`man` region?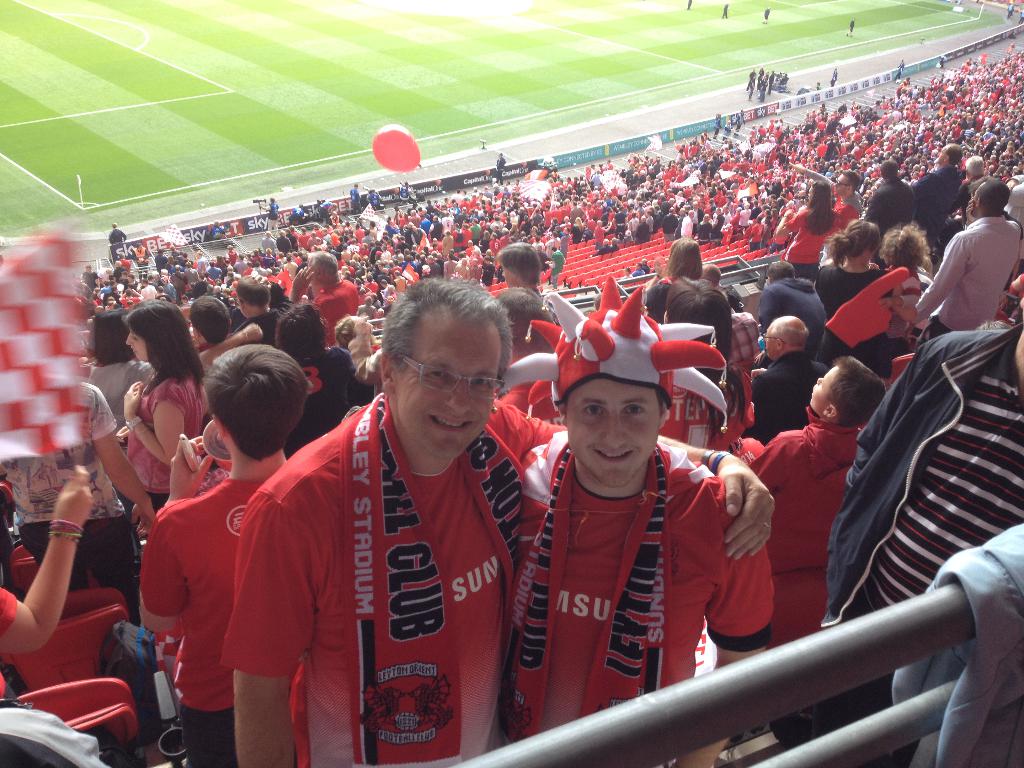
[366, 188, 383, 211]
